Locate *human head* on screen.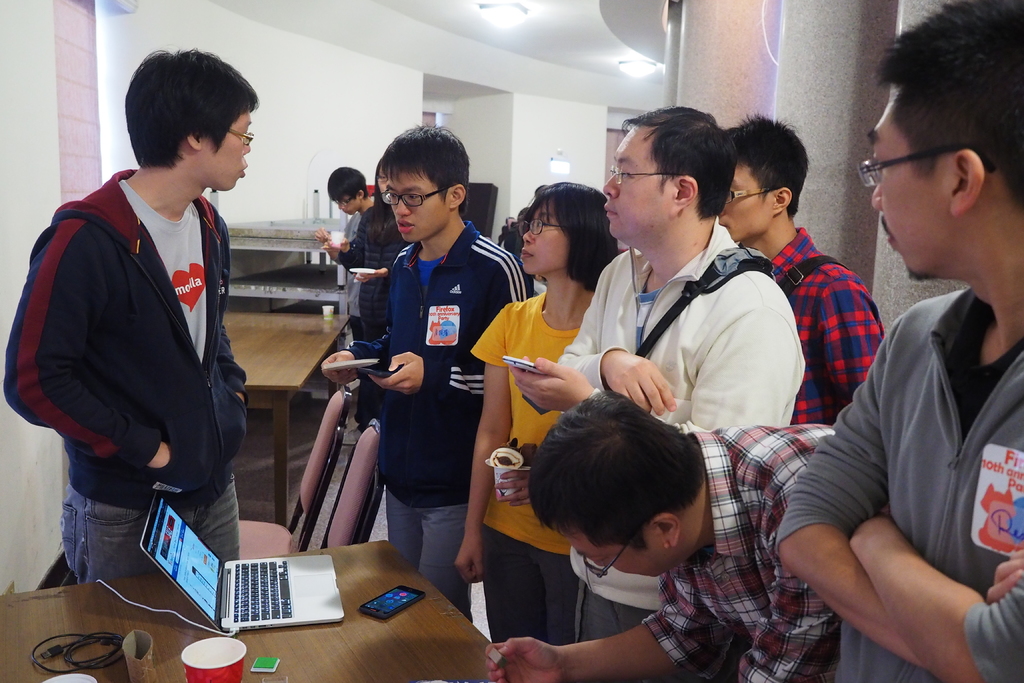
On screen at [x1=520, y1=179, x2=620, y2=278].
